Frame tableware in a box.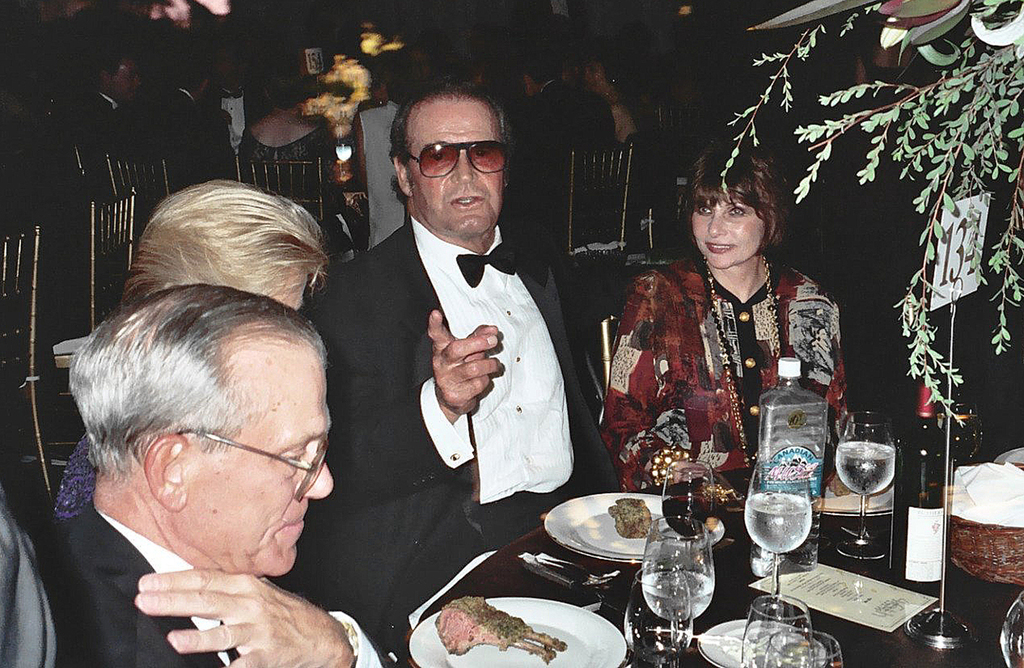
<region>545, 486, 724, 560</region>.
